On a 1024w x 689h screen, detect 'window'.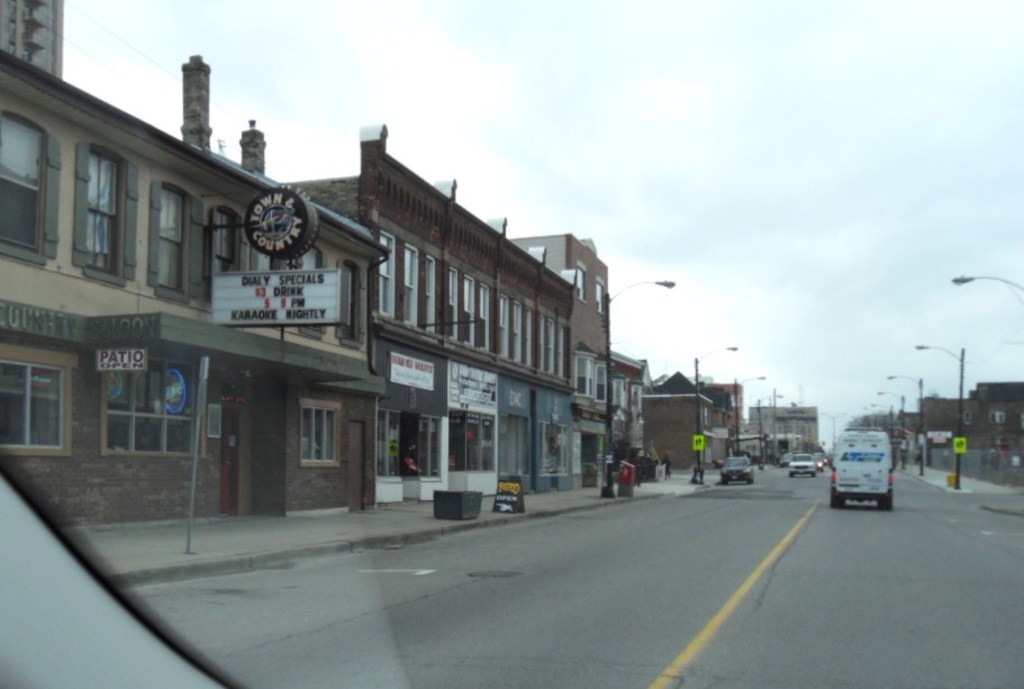
region(6, 346, 64, 445).
